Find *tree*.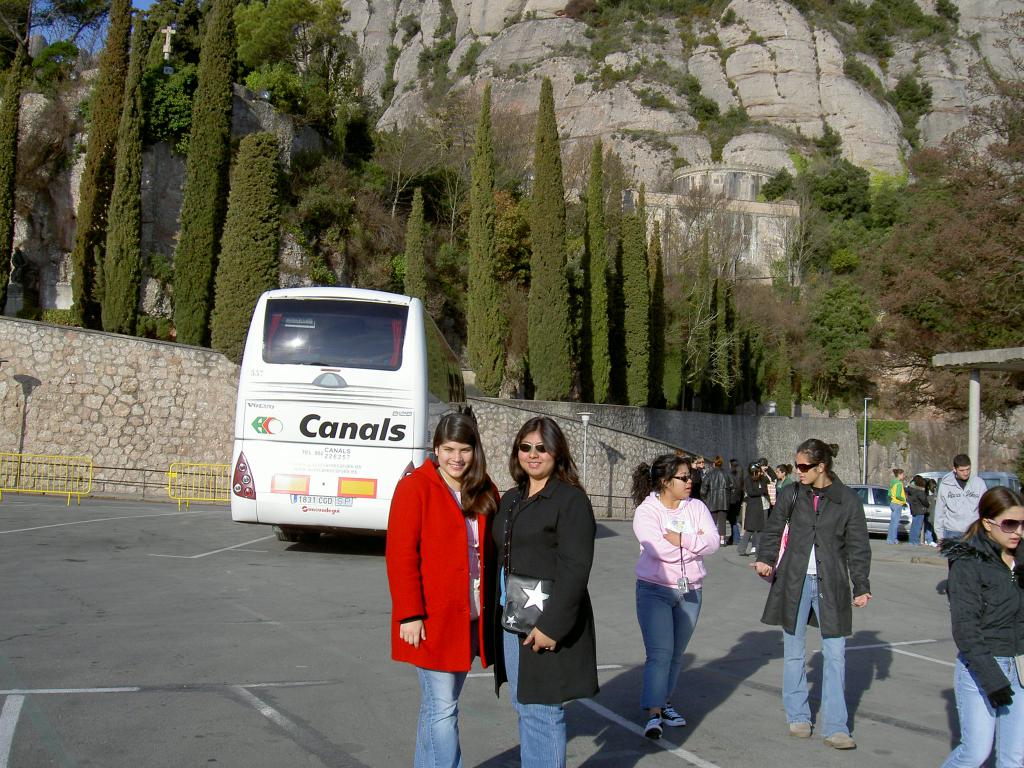
box(401, 185, 432, 309).
